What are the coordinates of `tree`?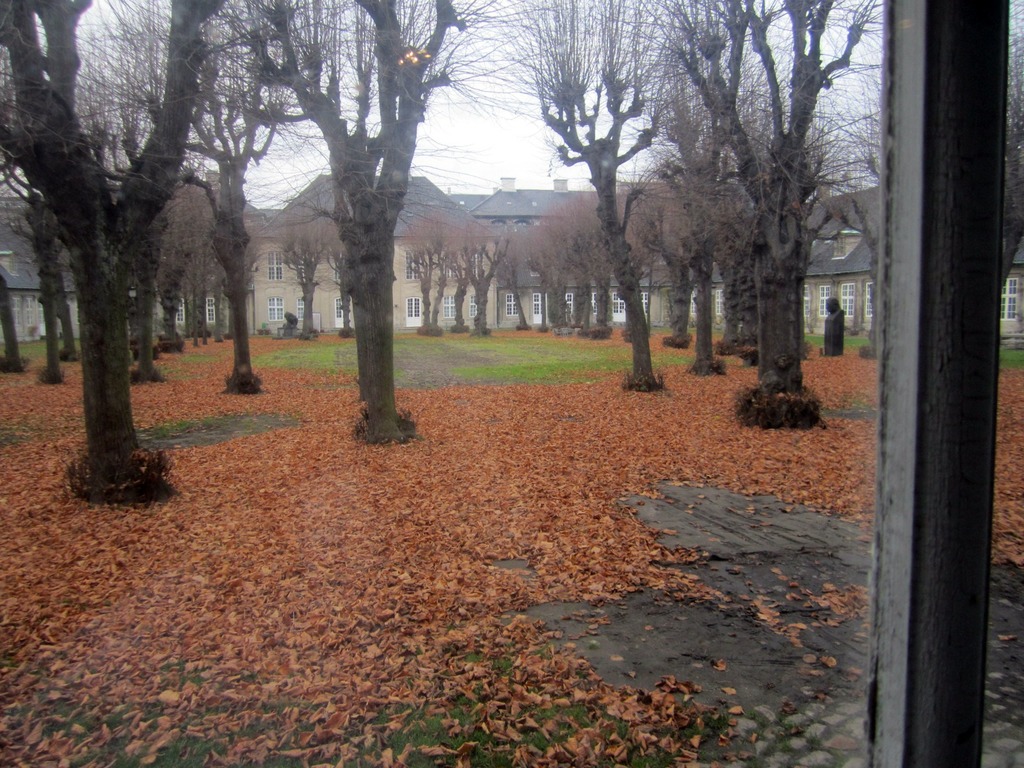
[637, 0, 893, 420].
